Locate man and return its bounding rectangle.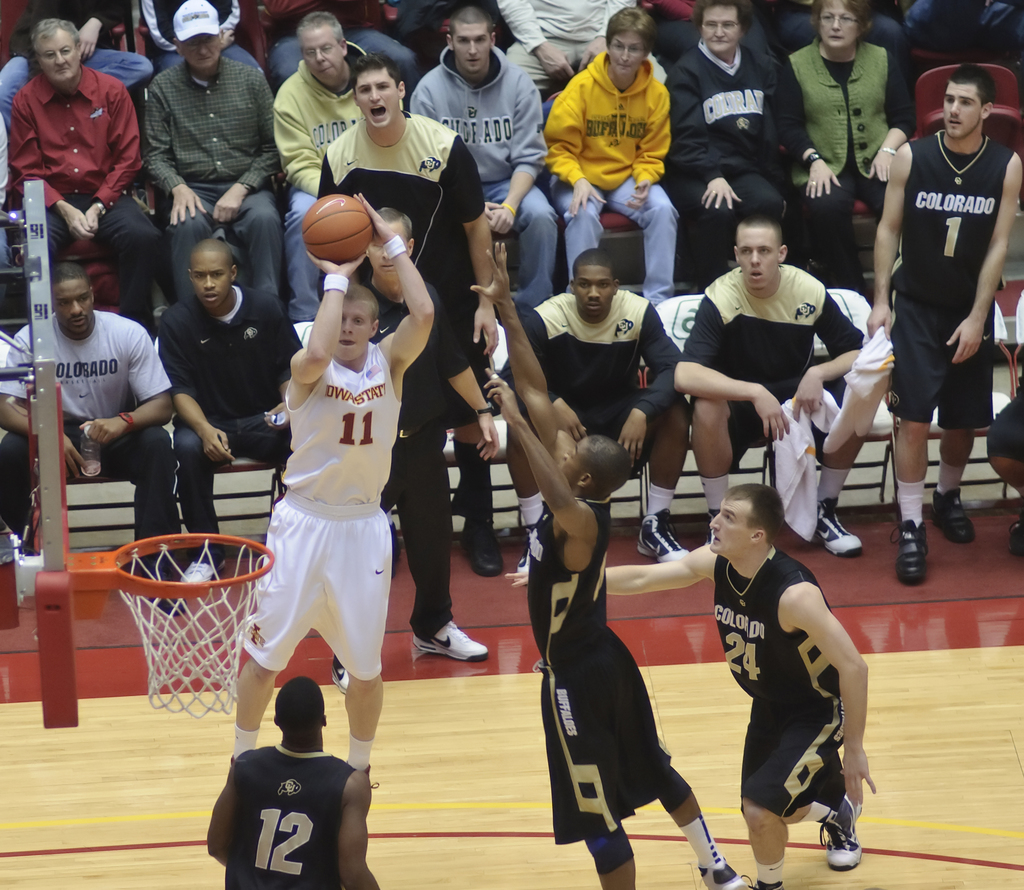
<box>330,207,490,695</box>.
